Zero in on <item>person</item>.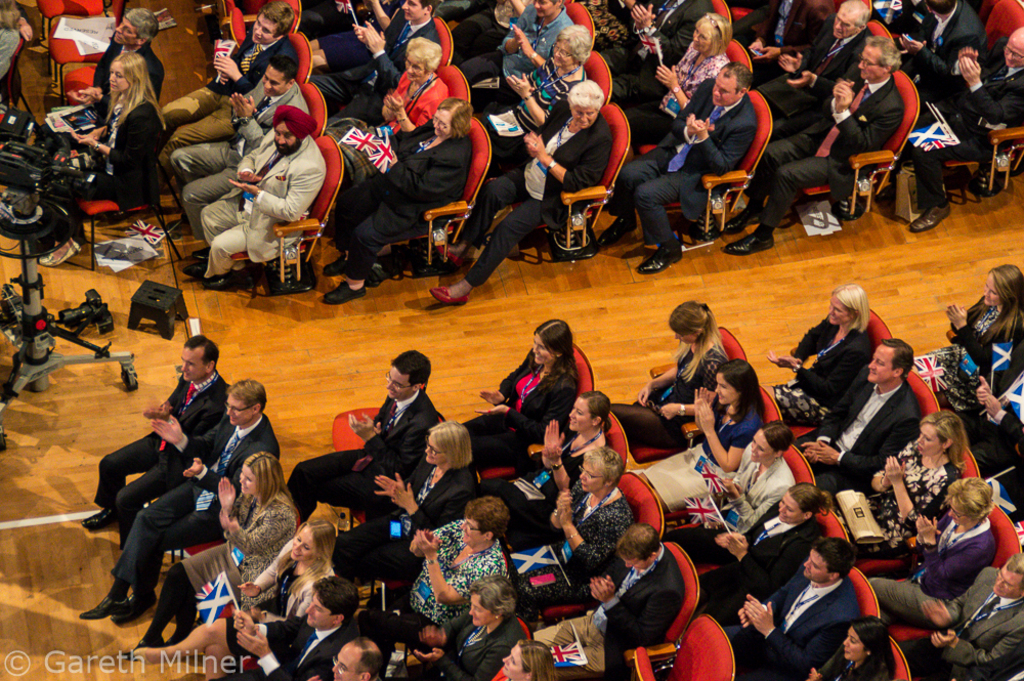
Zeroed in: [left=232, top=82, right=329, bottom=293].
